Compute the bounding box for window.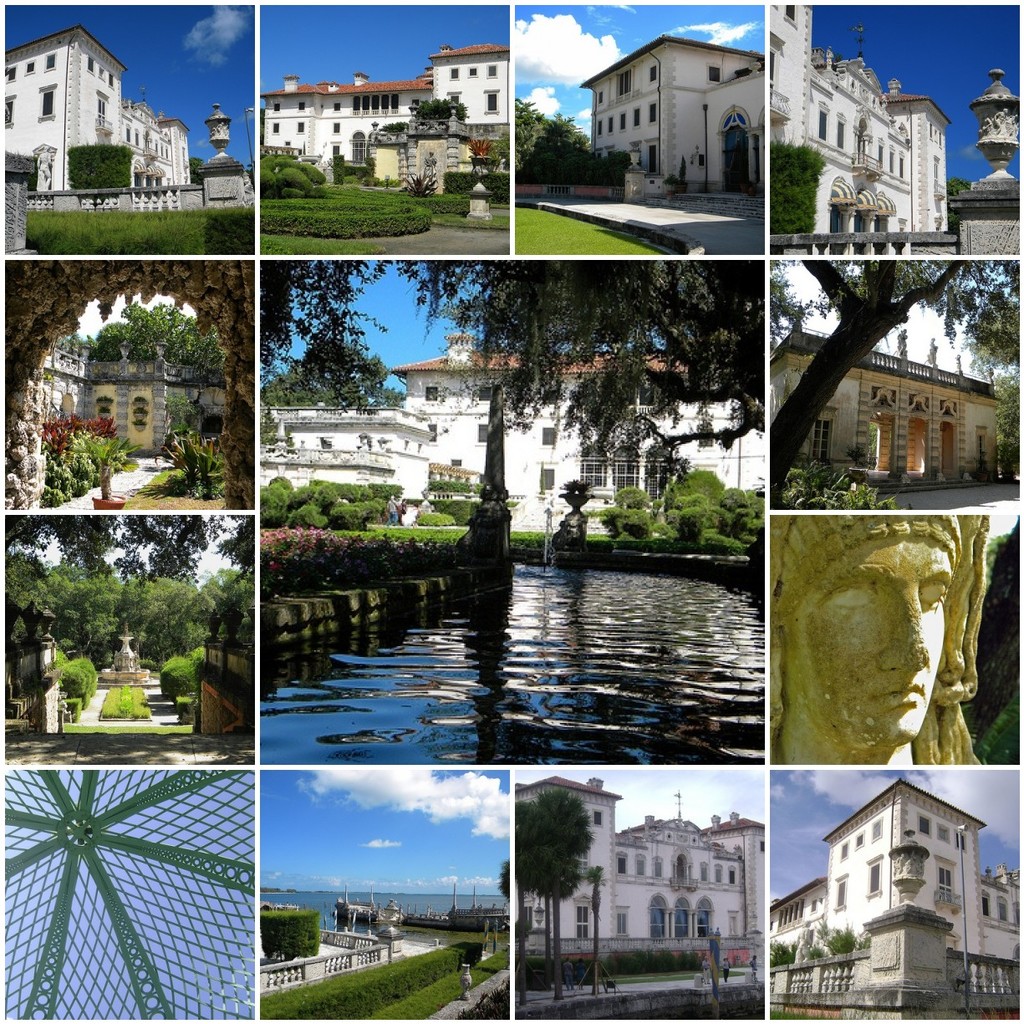
bbox=(982, 898, 989, 920).
